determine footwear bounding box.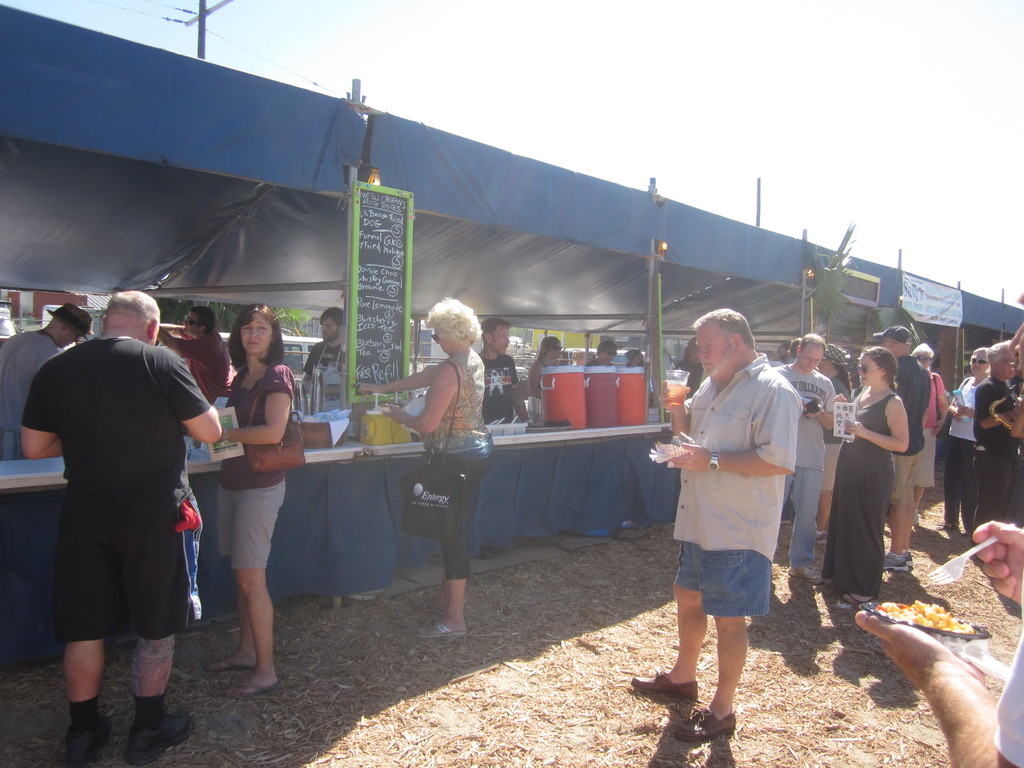
Determined: {"left": 911, "top": 509, "right": 918, "bottom": 525}.
